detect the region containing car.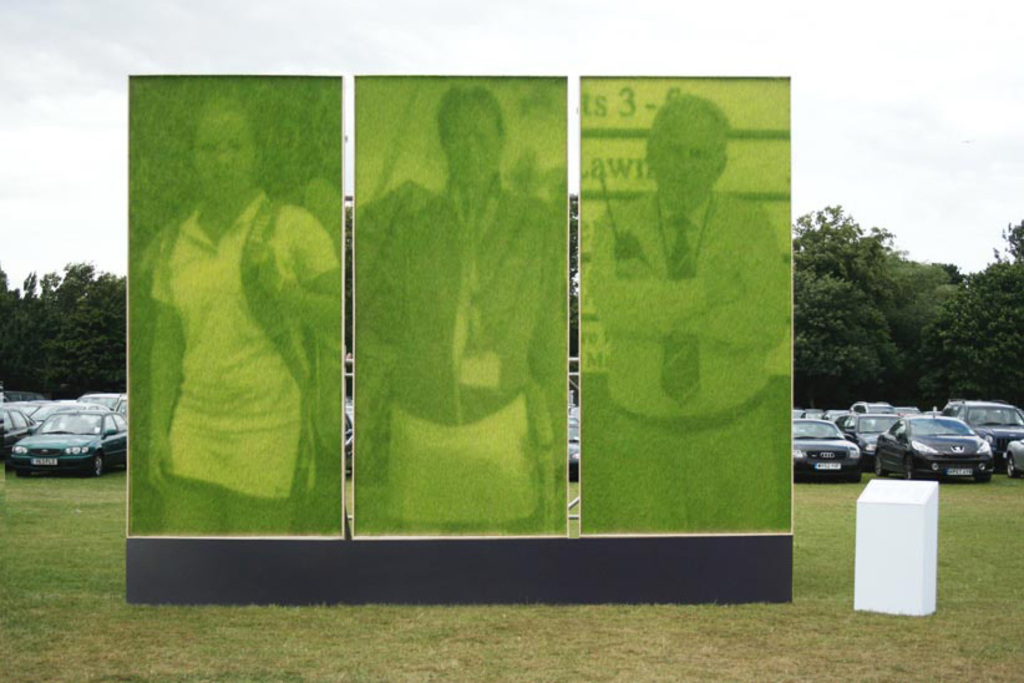
crop(563, 406, 584, 481).
